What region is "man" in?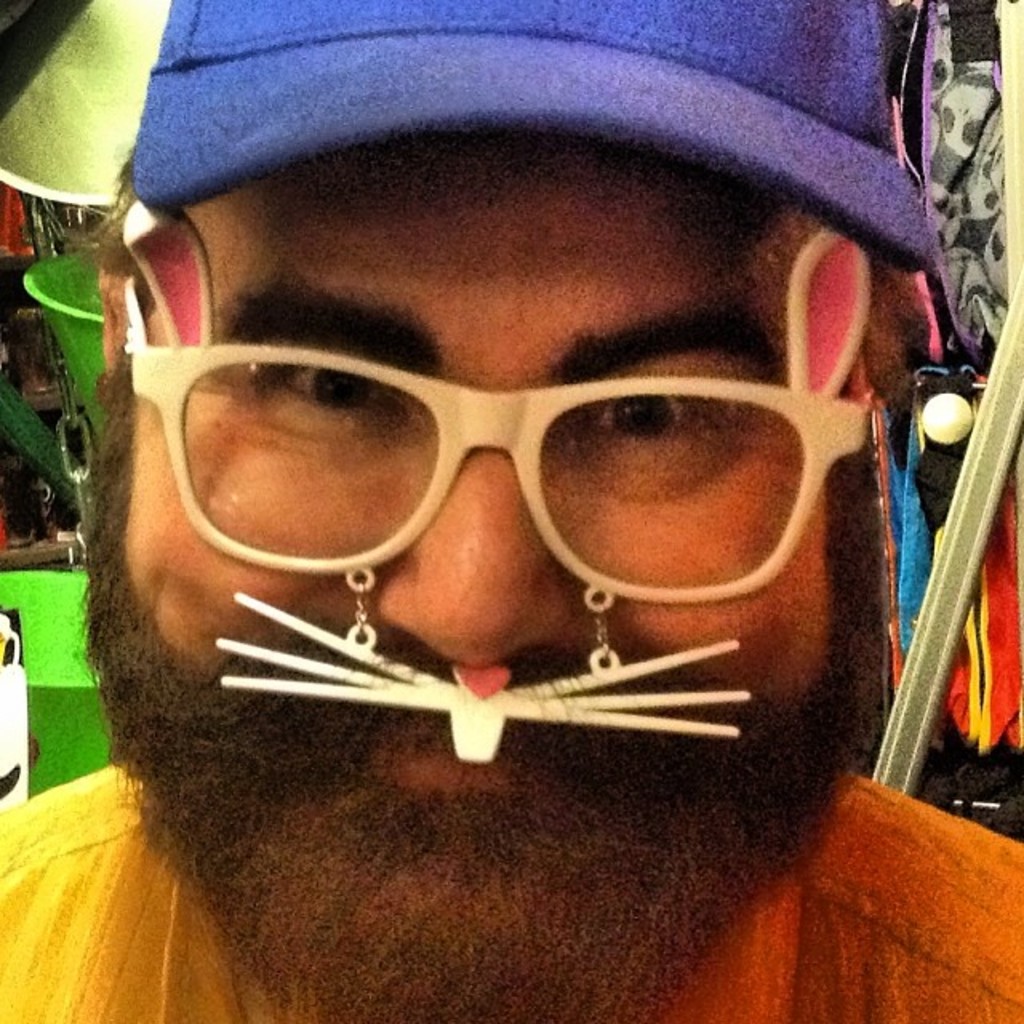
{"left": 0, "top": 37, "right": 1023, "bottom": 966}.
